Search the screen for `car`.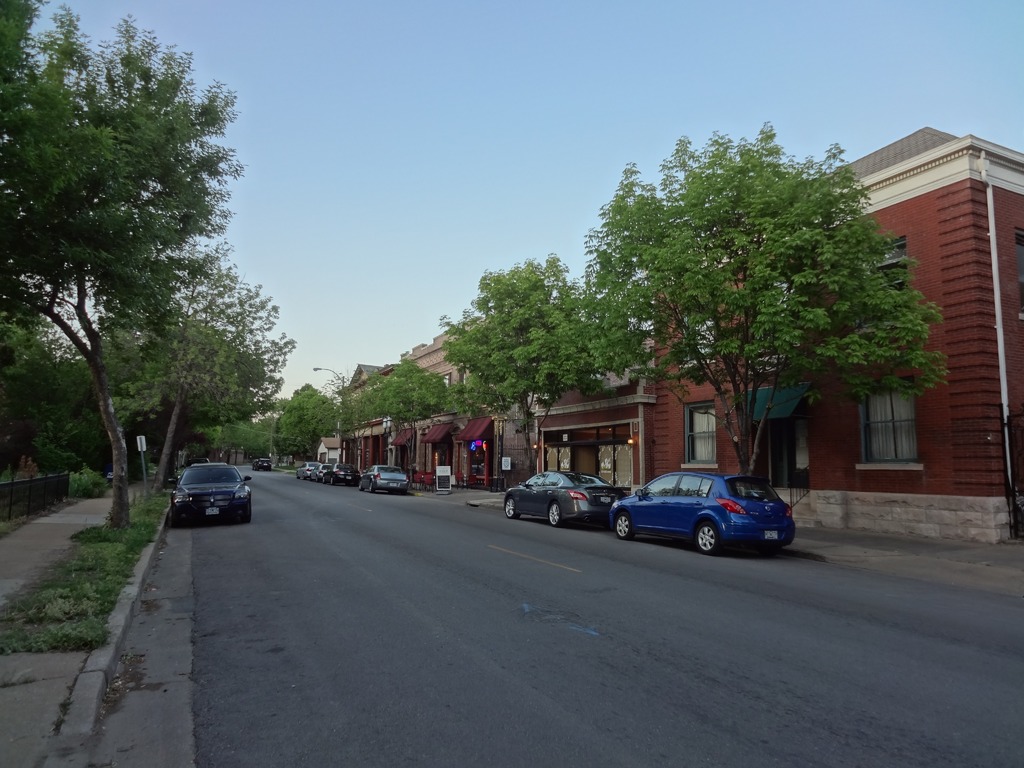
Found at left=290, top=454, right=324, bottom=483.
